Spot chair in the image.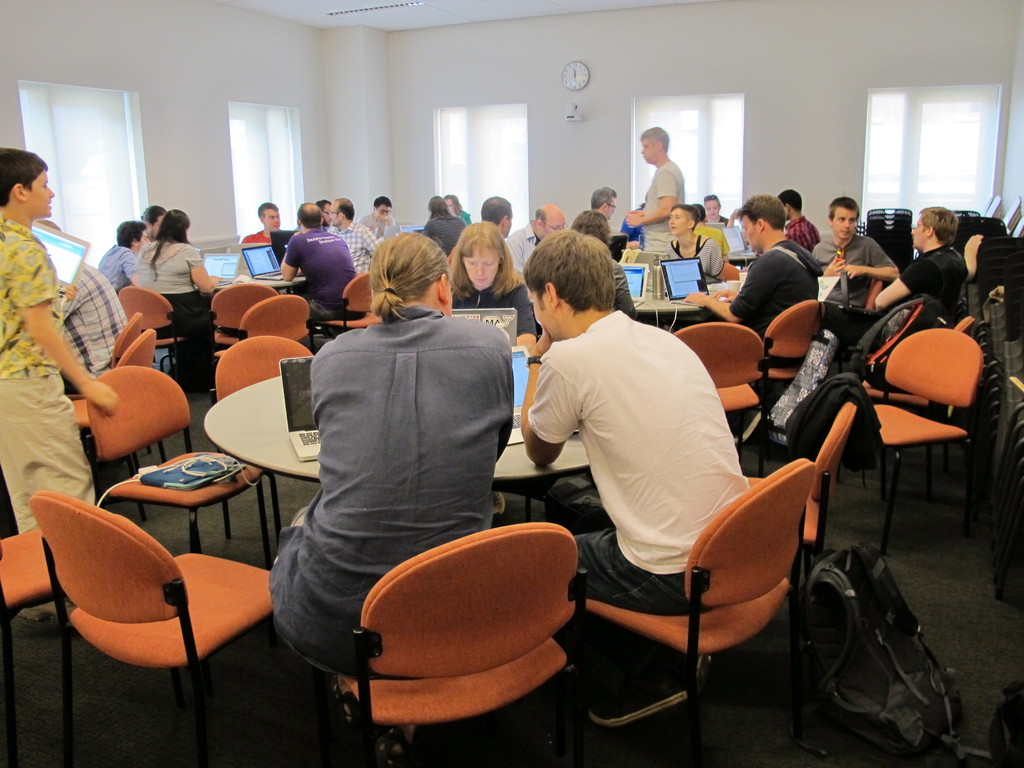
chair found at bbox=[829, 328, 982, 547].
